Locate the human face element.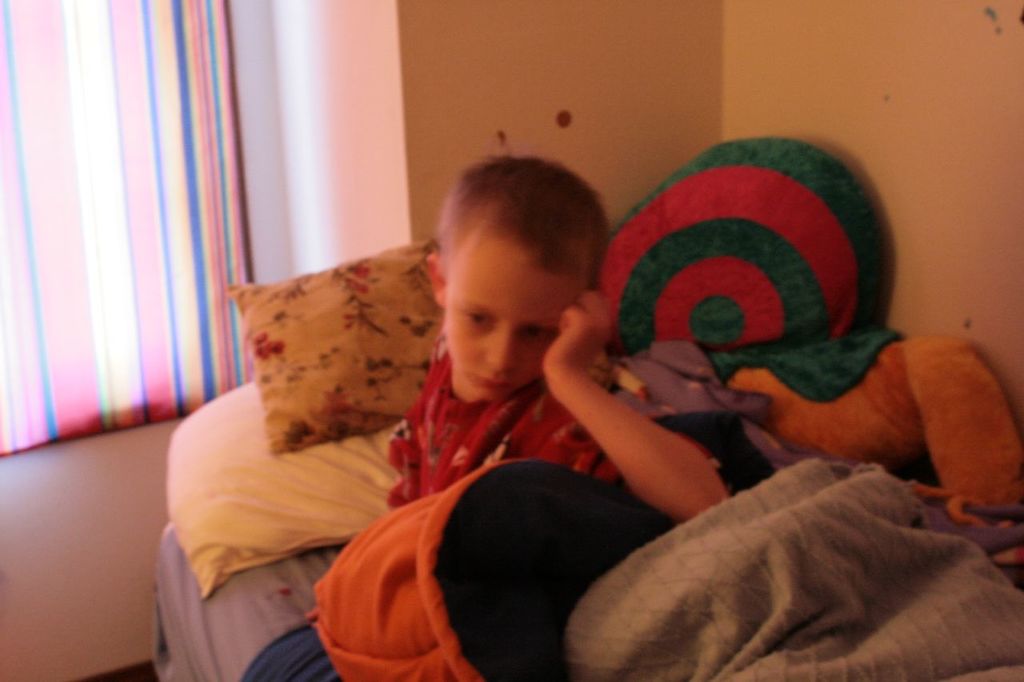
Element bbox: bbox(442, 233, 590, 398).
